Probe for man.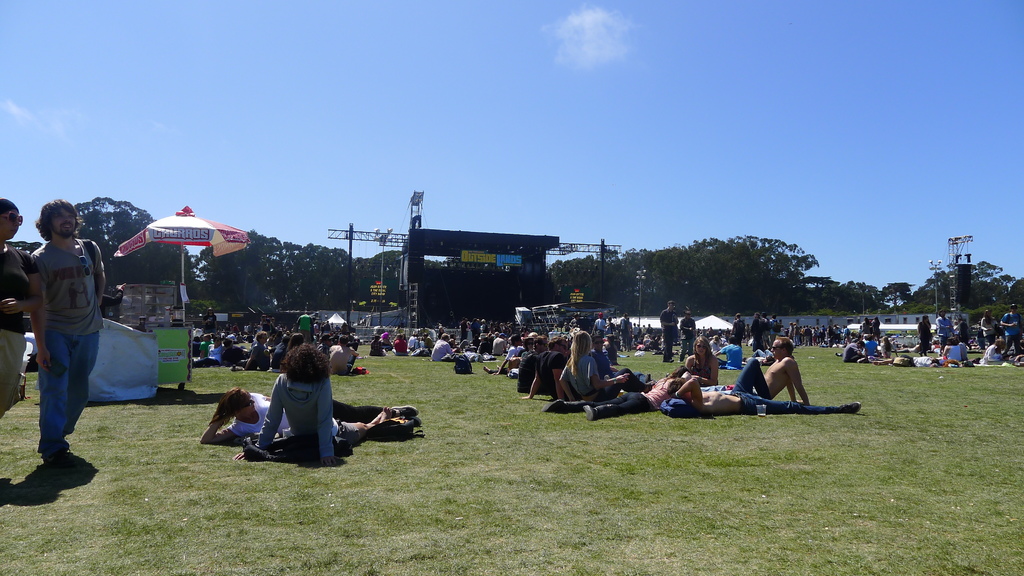
Probe result: <box>967,337,979,348</box>.
